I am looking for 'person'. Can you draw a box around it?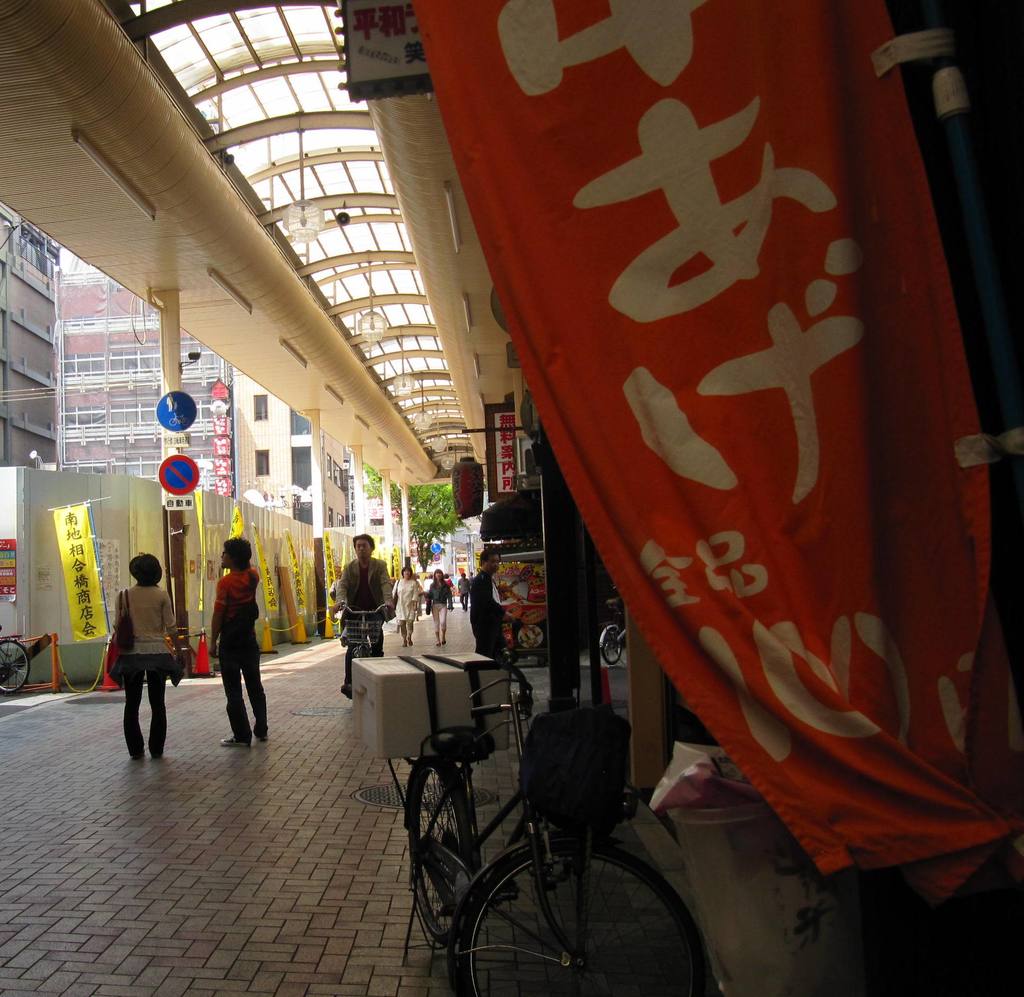
Sure, the bounding box is {"left": 426, "top": 564, "right": 455, "bottom": 648}.
